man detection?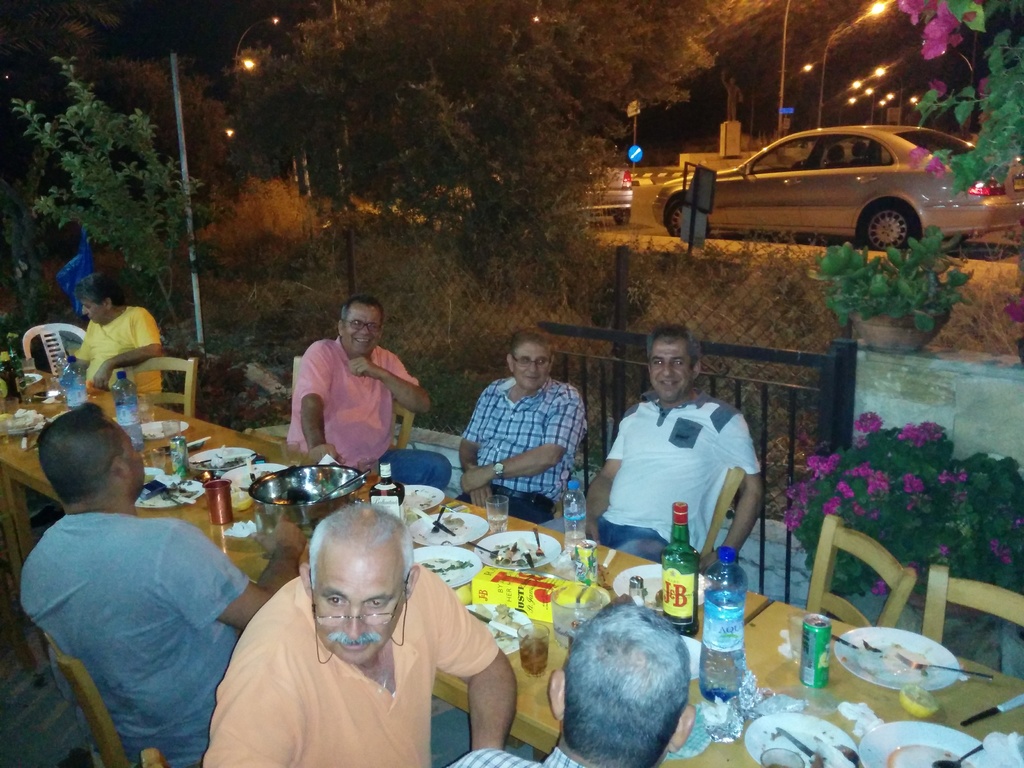
bbox(456, 326, 588, 526)
